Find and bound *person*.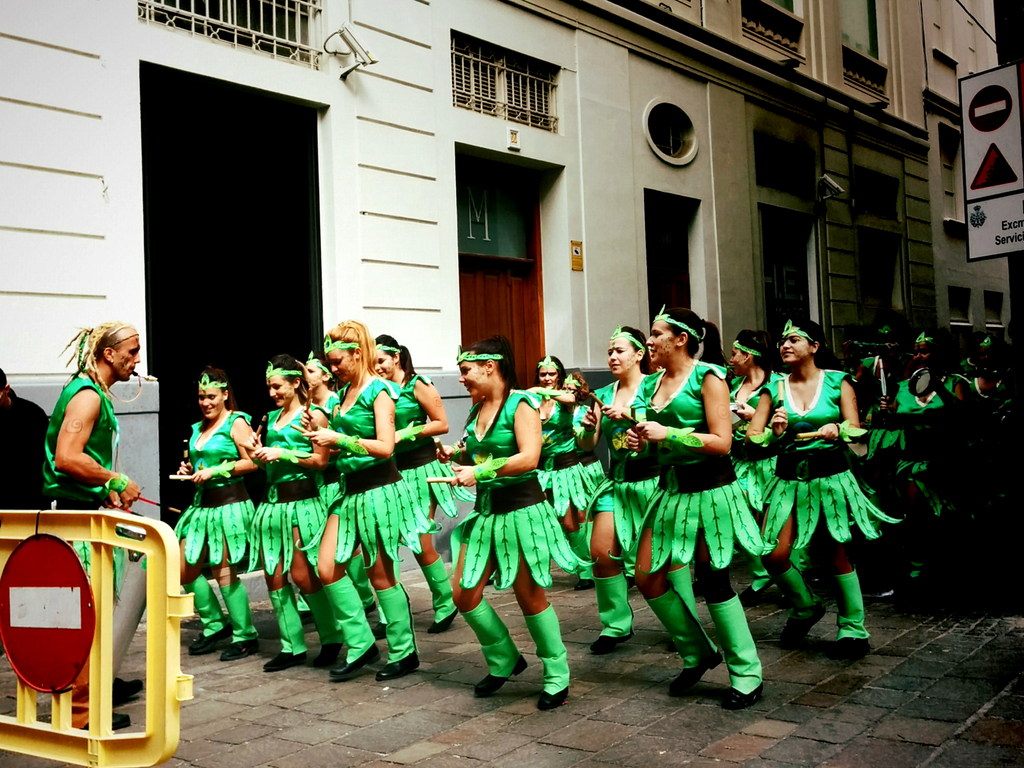
Bound: <region>960, 330, 1011, 405</region>.
